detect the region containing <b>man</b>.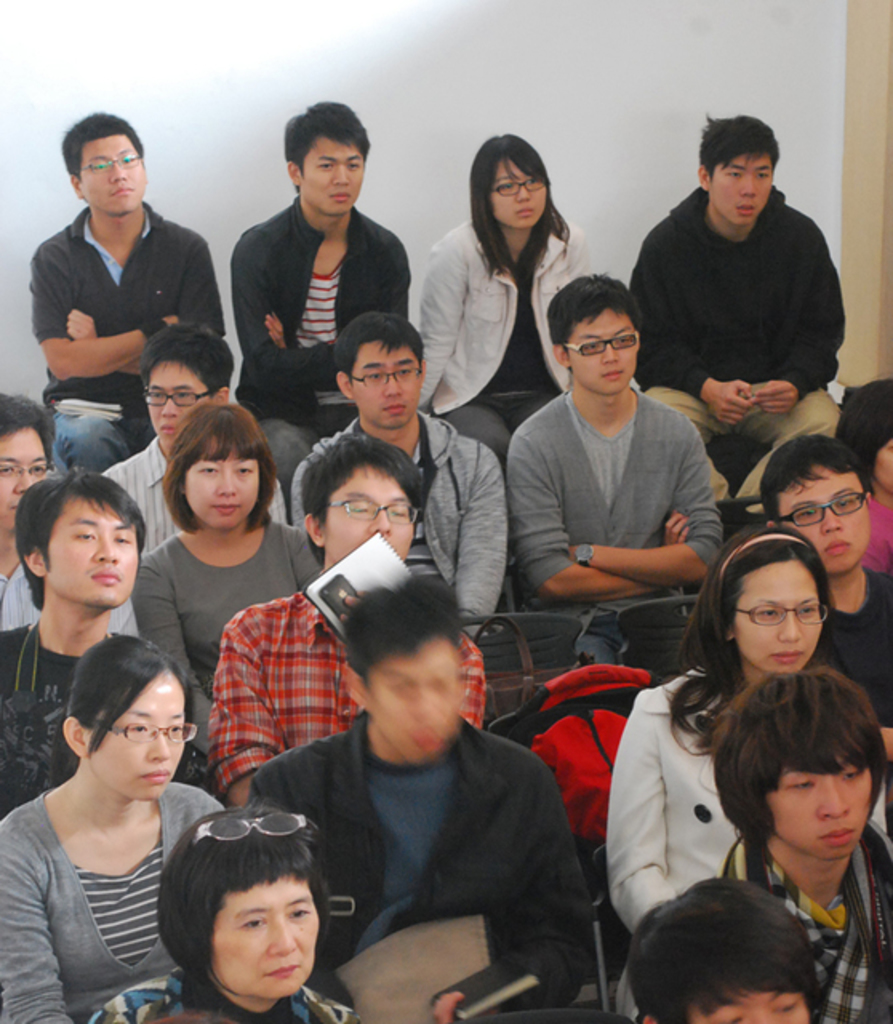
<region>288, 309, 509, 638</region>.
